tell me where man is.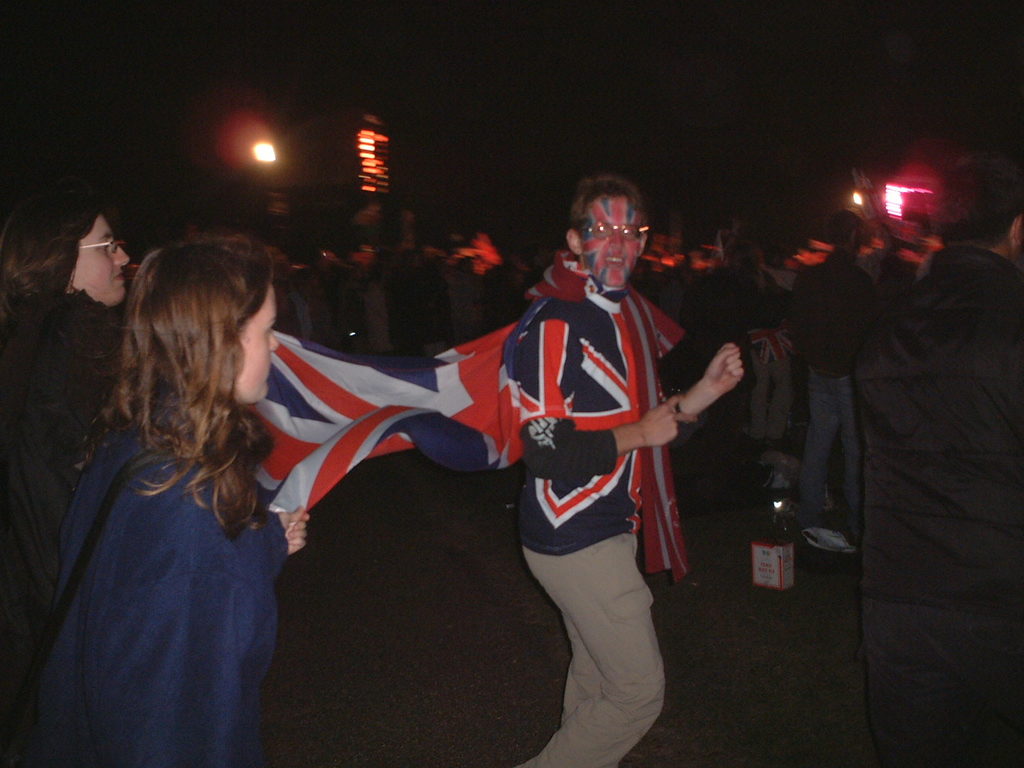
man is at left=350, top=198, right=409, bottom=367.
